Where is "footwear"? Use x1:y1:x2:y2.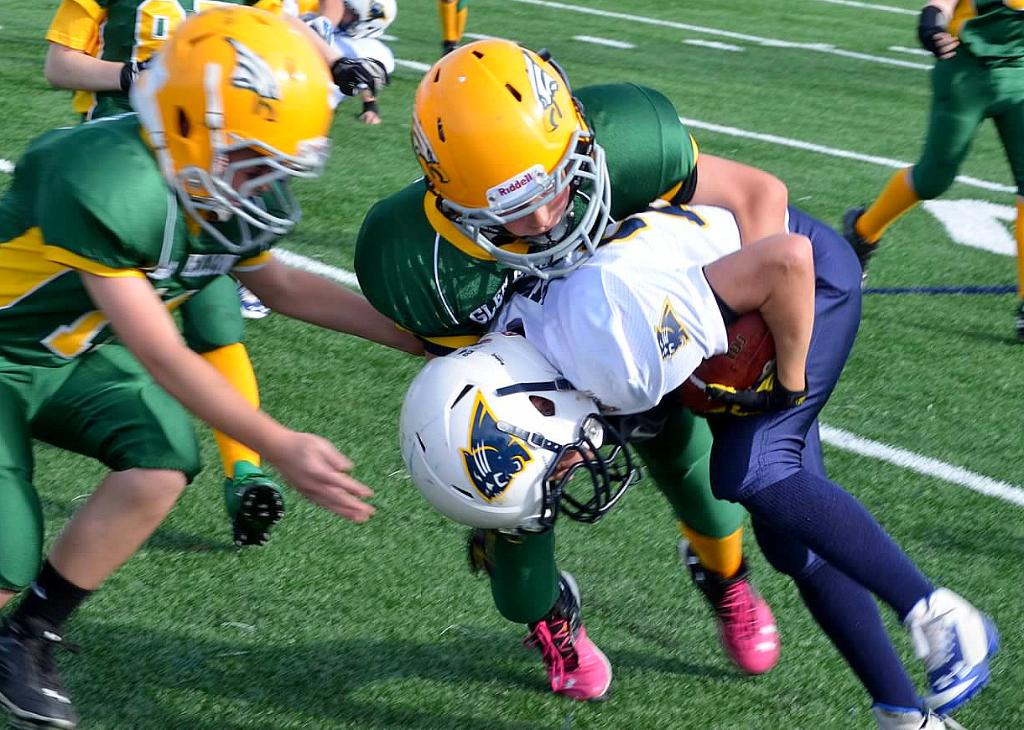
685:534:777:684.
